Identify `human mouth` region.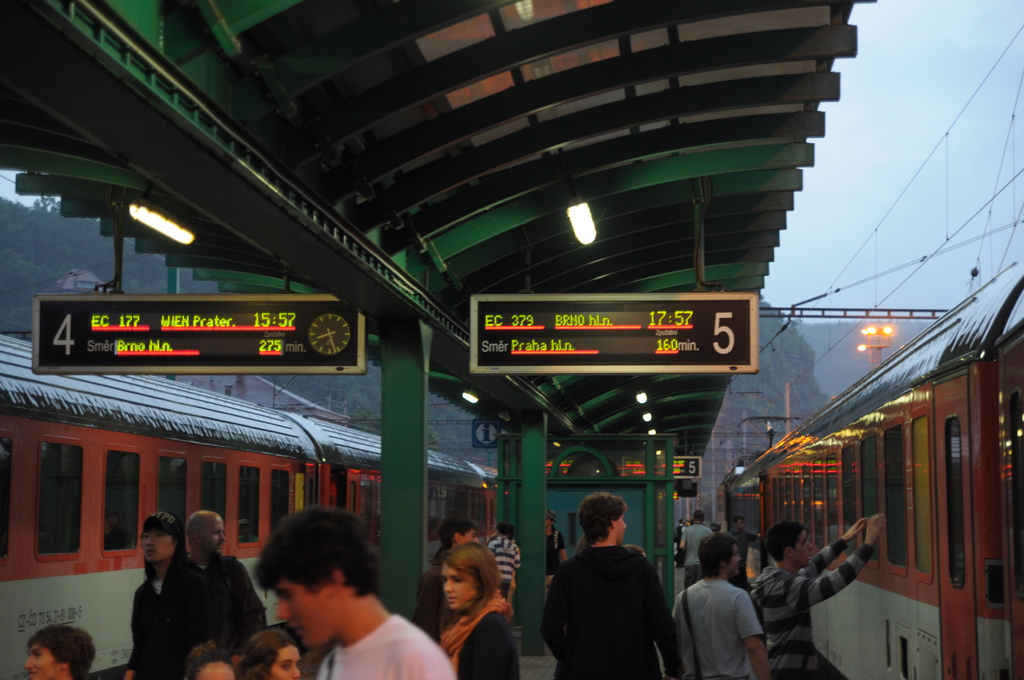
Region: pyautogui.locateOnScreen(294, 623, 300, 638).
